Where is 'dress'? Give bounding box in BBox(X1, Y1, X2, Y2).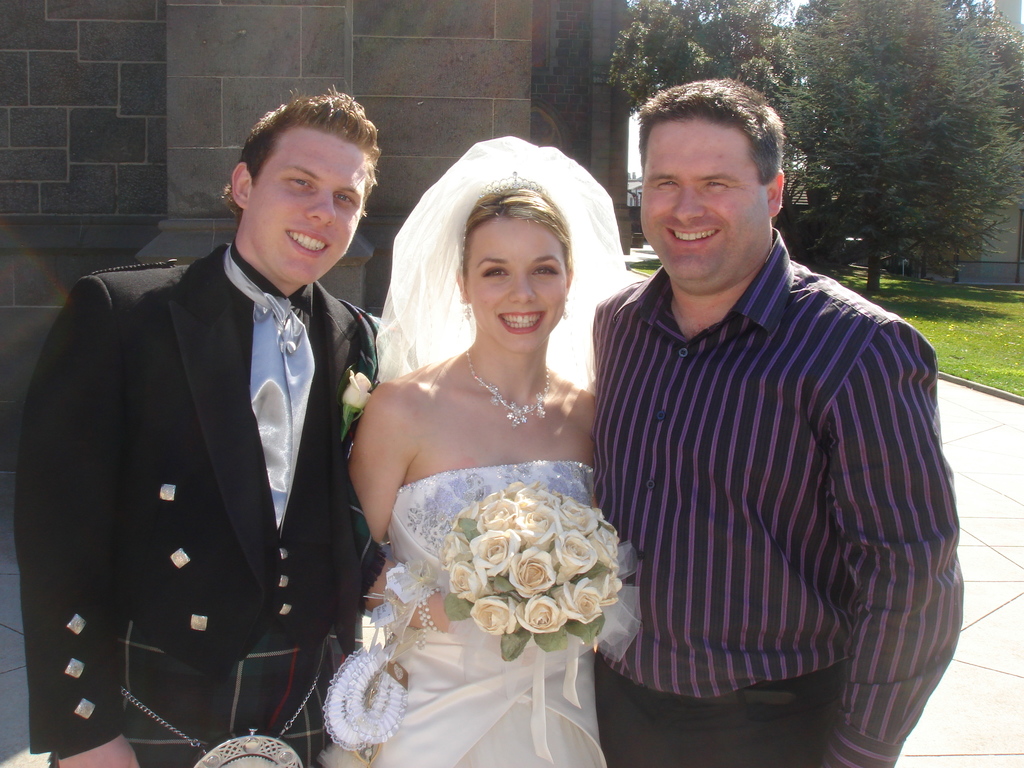
BBox(316, 458, 640, 767).
